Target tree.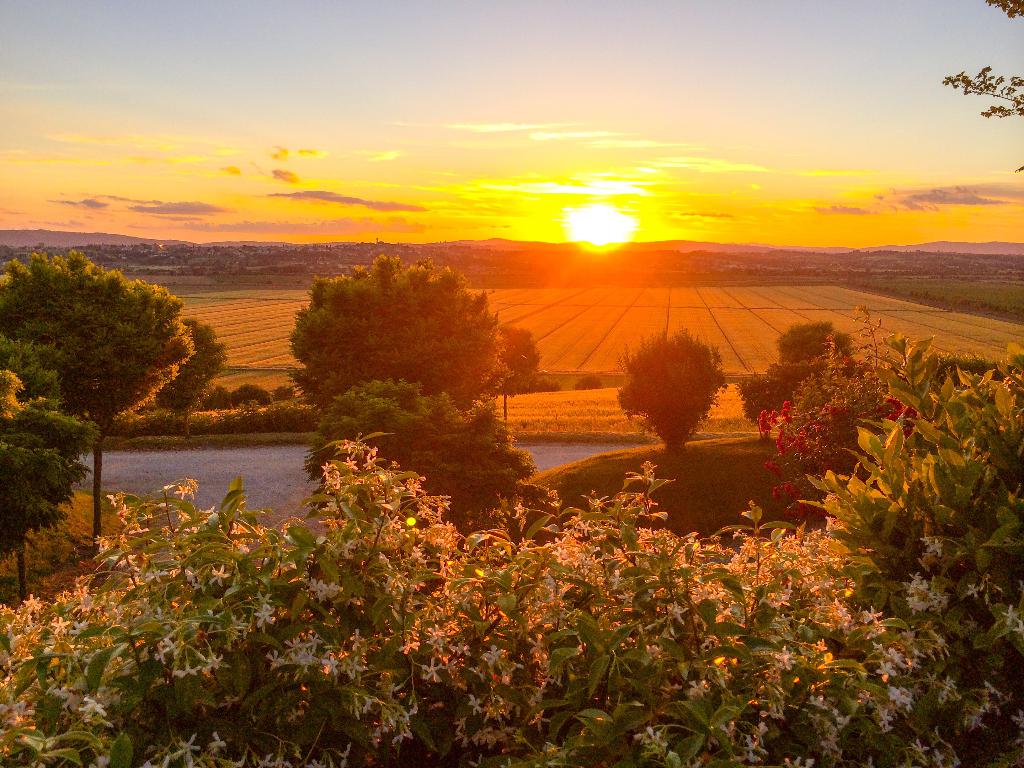
Target region: left=297, top=373, right=541, bottom=527.
